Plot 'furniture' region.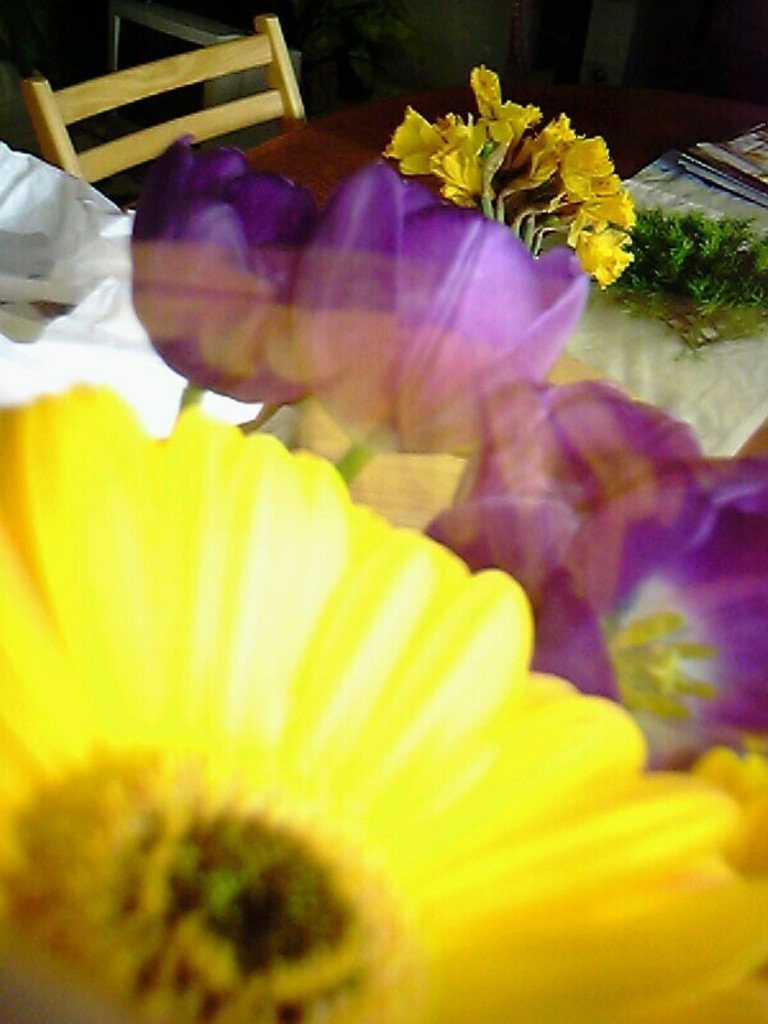
Plotted at [left=22, top=18, right=311, bottom=187].
